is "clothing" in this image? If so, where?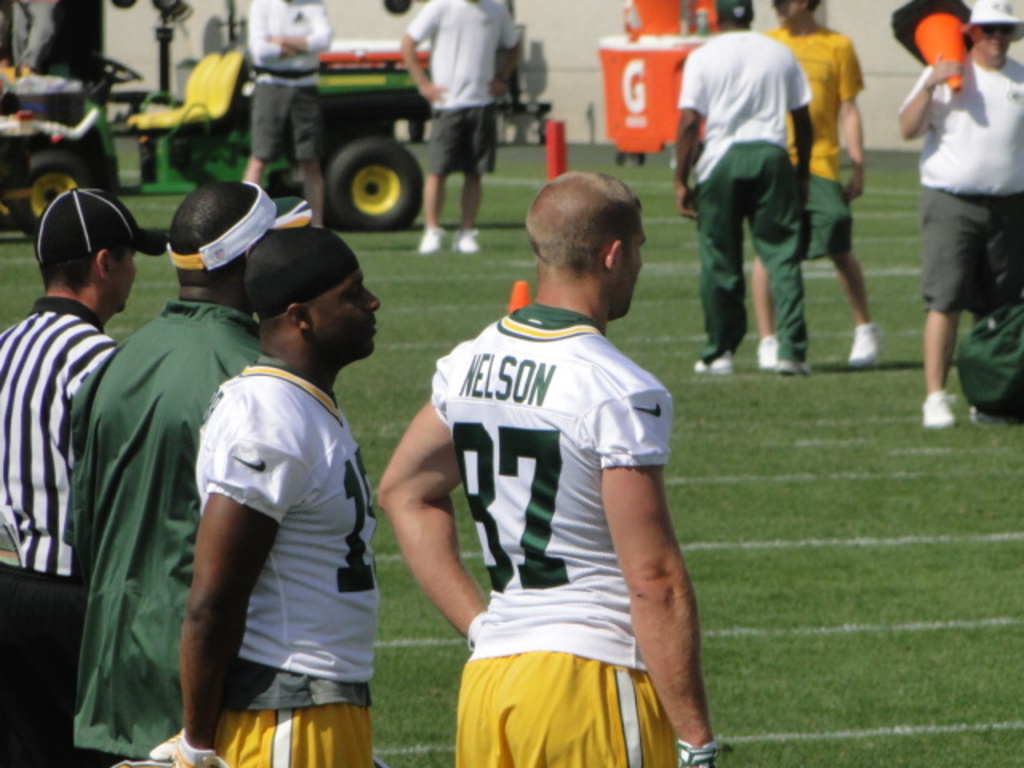
Yes, at BBox(248, 0, 336, 86).
